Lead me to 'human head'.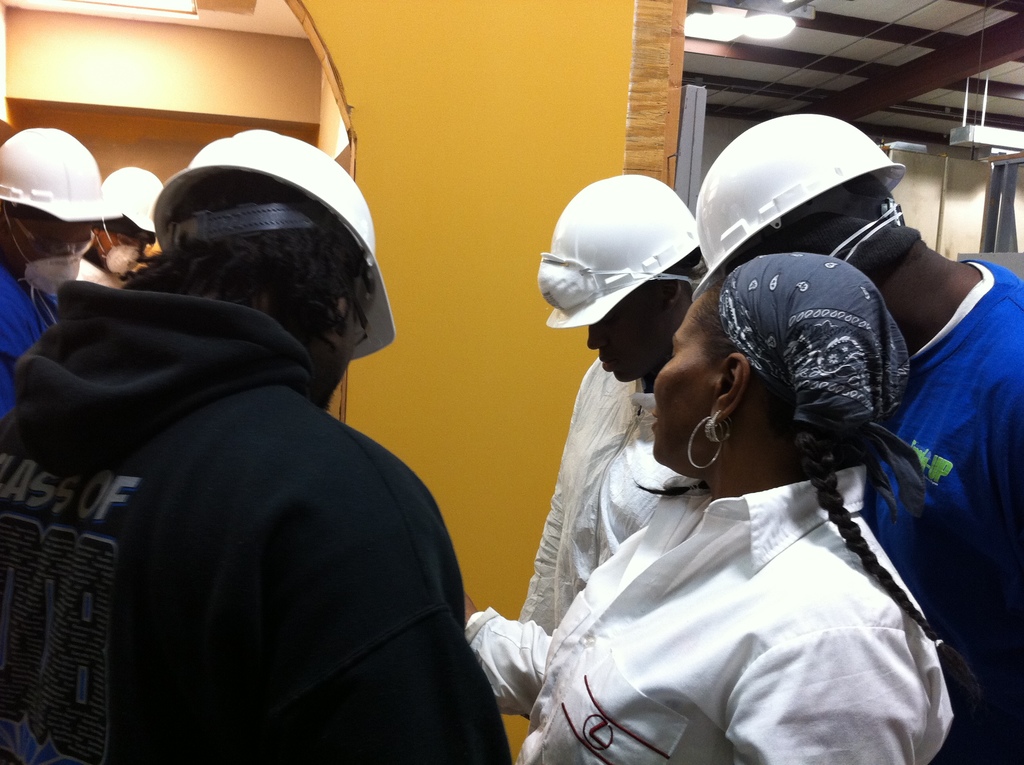
Lead to (693, 109, 925, 293).
